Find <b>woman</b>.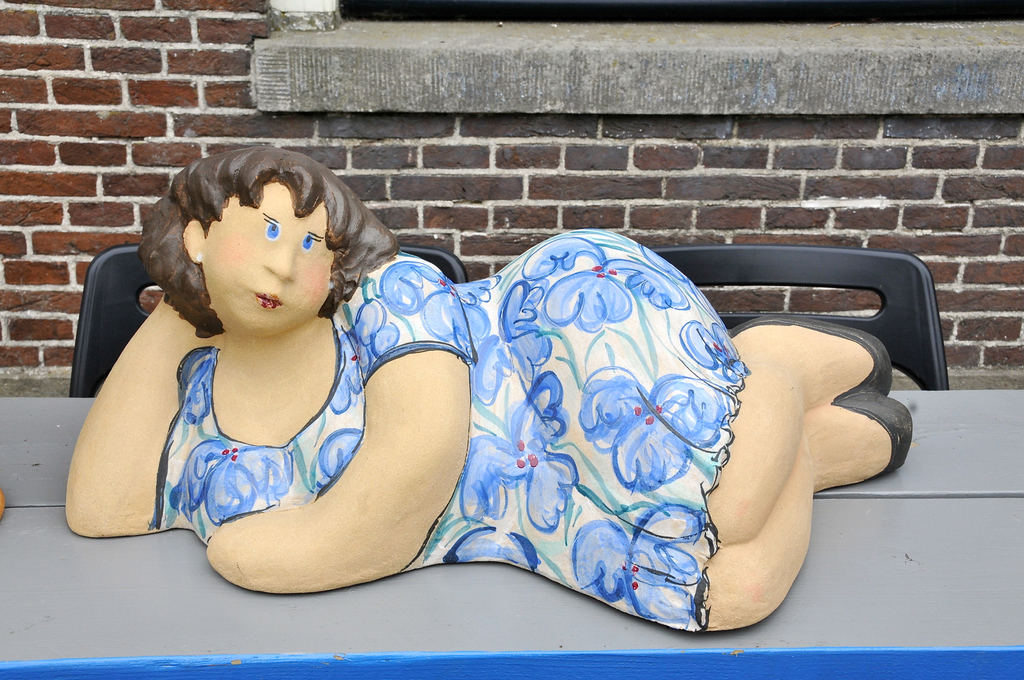
l=106, t=81, r=735, b=616.
